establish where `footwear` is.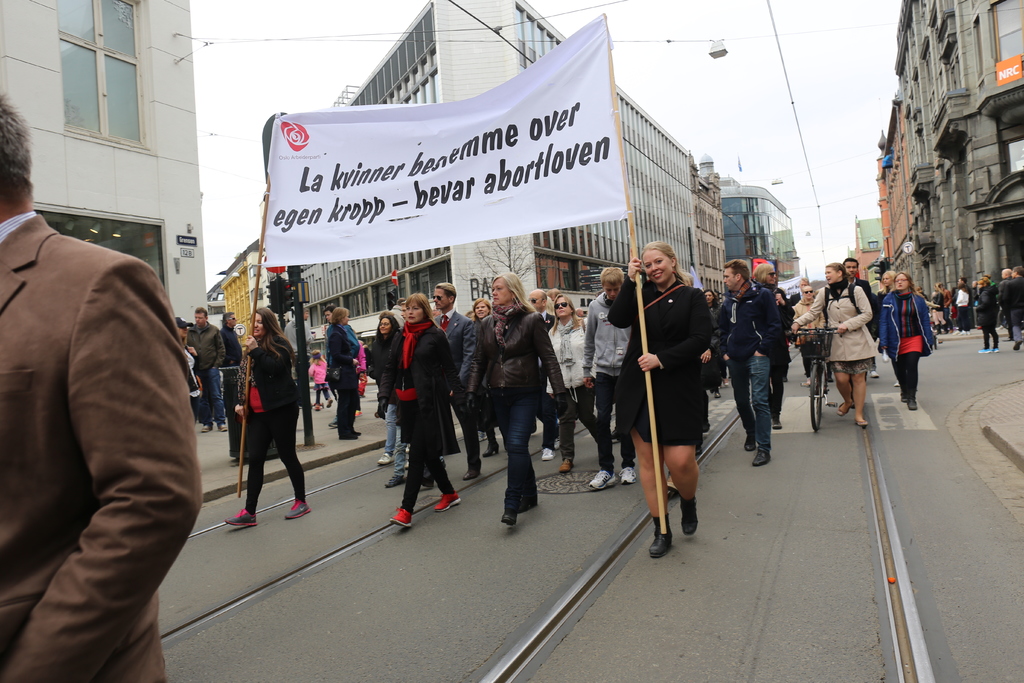
Established at (left=993, top=345, right=1000, bottom=354).
